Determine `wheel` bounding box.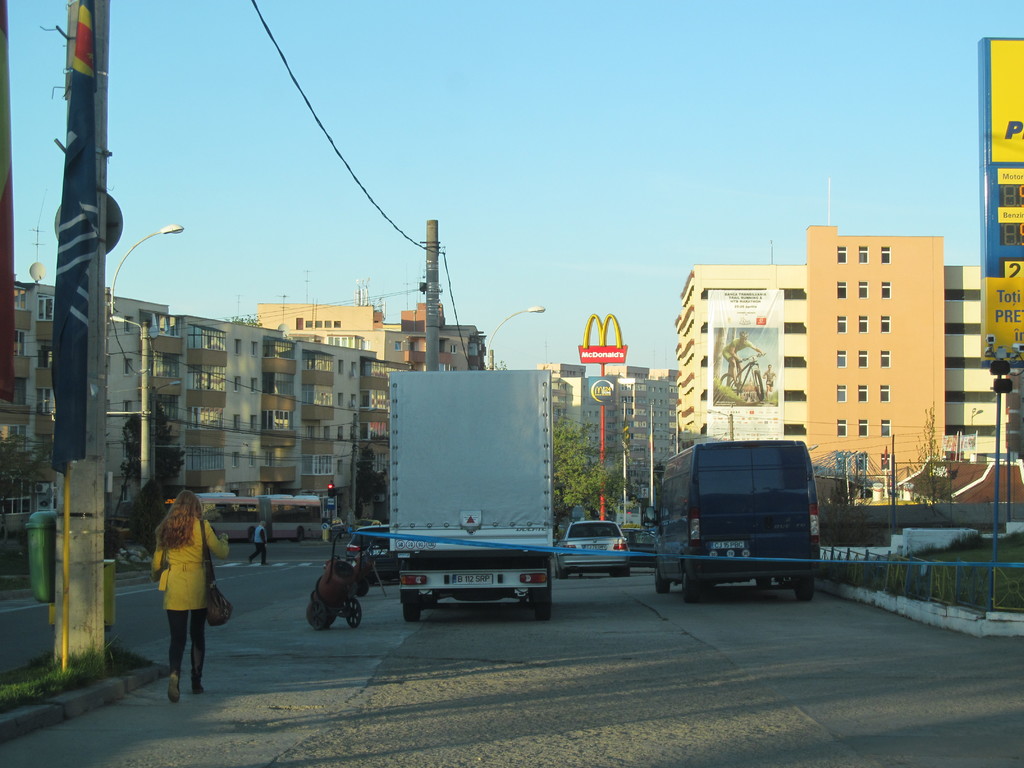
Determined: 685:576:699:602.
